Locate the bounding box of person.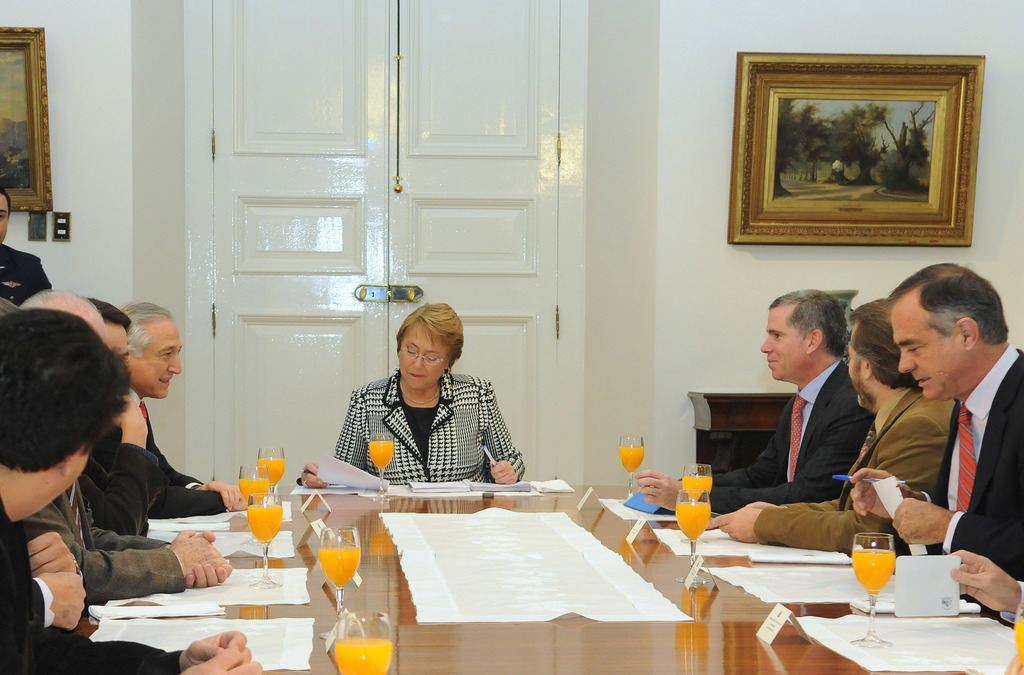
Bounding box: bbox=[0, 308, 263, 674].
